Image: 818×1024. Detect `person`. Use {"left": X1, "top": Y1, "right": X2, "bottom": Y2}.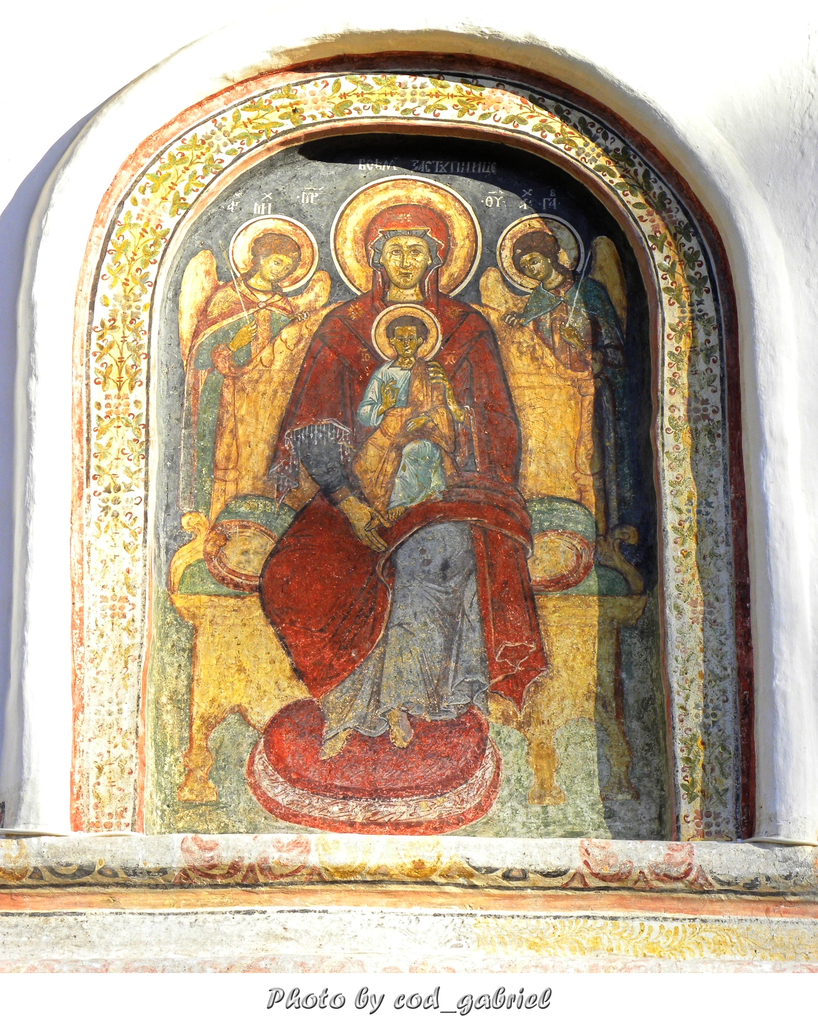
{"left": 192, "top": 228, "right": 307, "bottom": 514}.
